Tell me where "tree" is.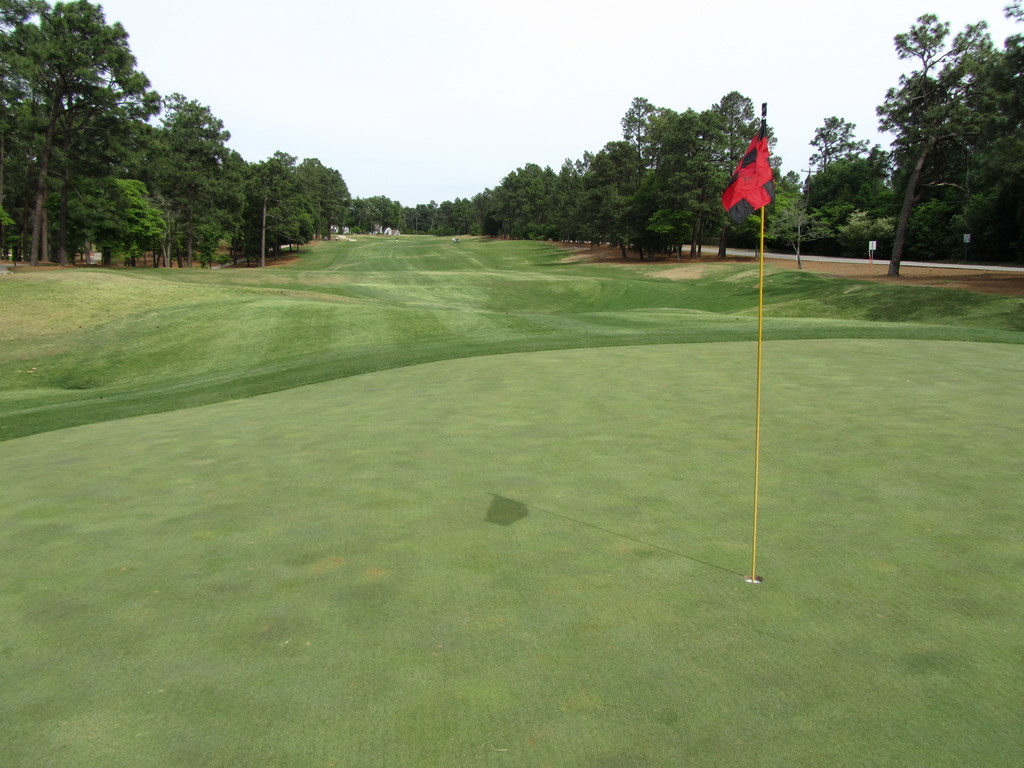
"tree" is at (741, 168, 801, 229).
